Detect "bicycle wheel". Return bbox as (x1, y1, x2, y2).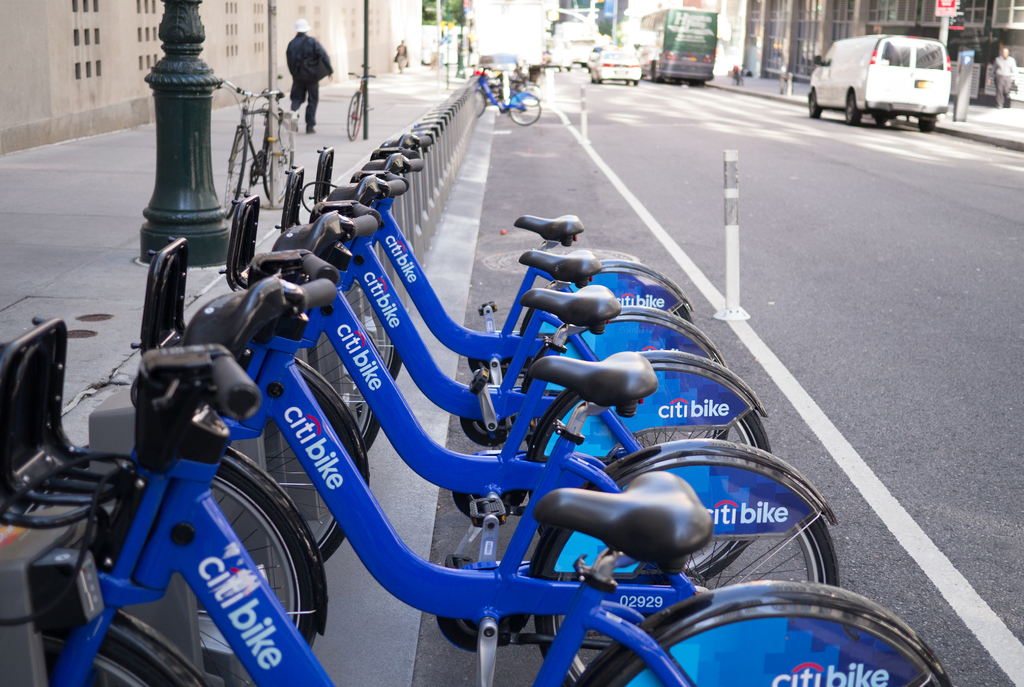
(223, 120, 246, 222).
